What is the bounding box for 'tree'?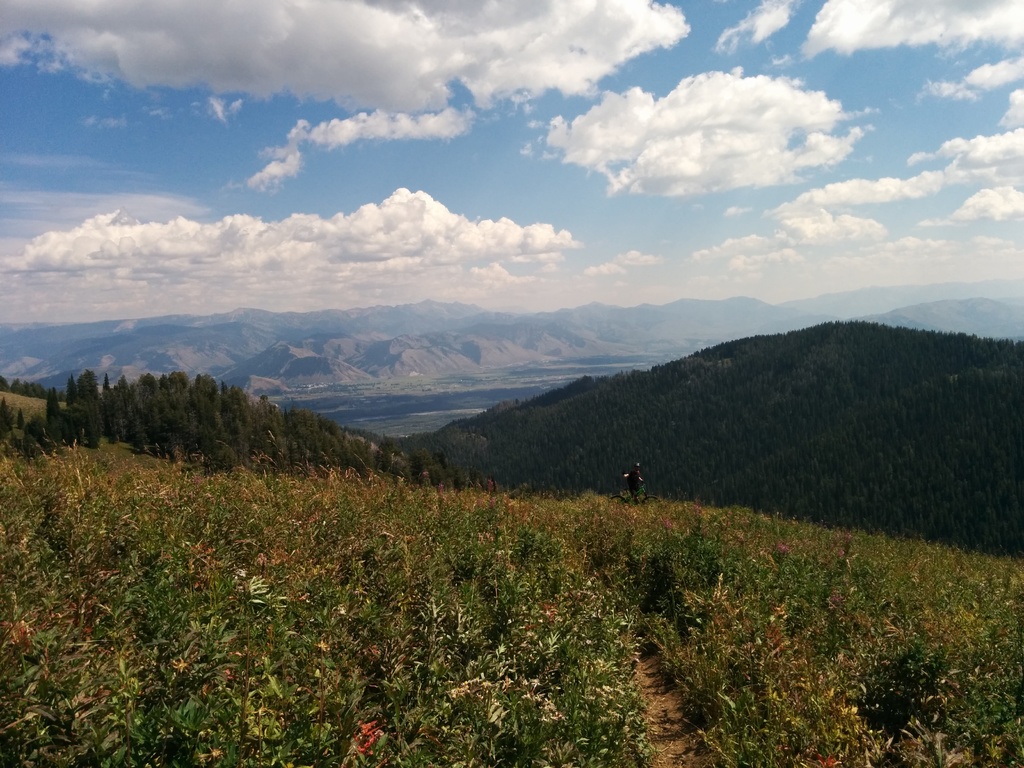
<bbox>214, 384, 250, 451</bbox>.
